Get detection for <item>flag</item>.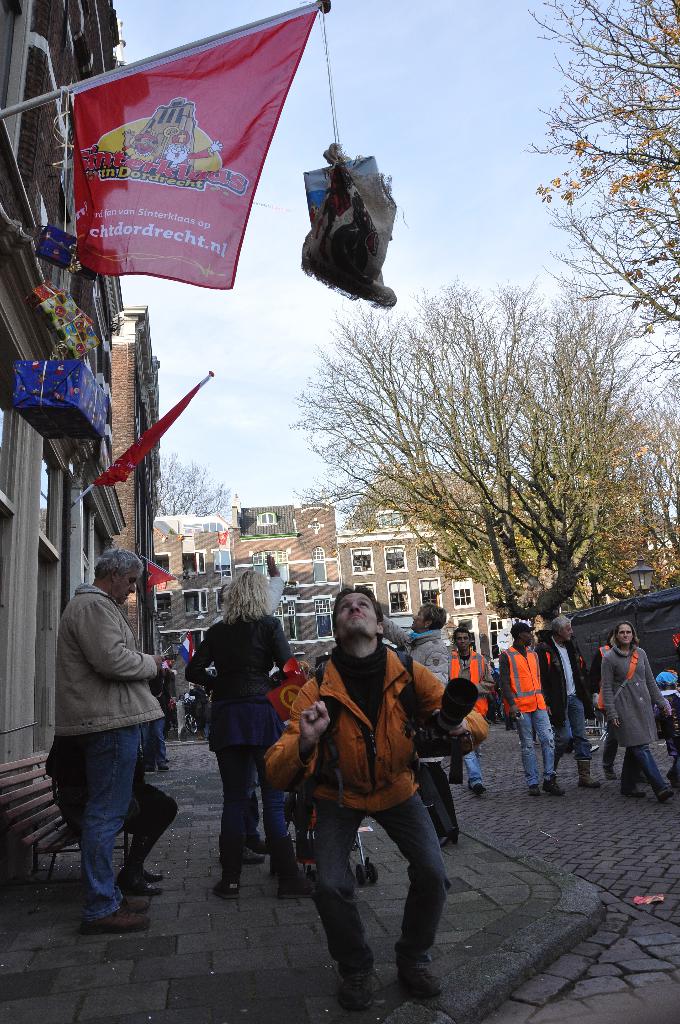
Detection: (x1=60, y1=12, x2=309, y2=288).
